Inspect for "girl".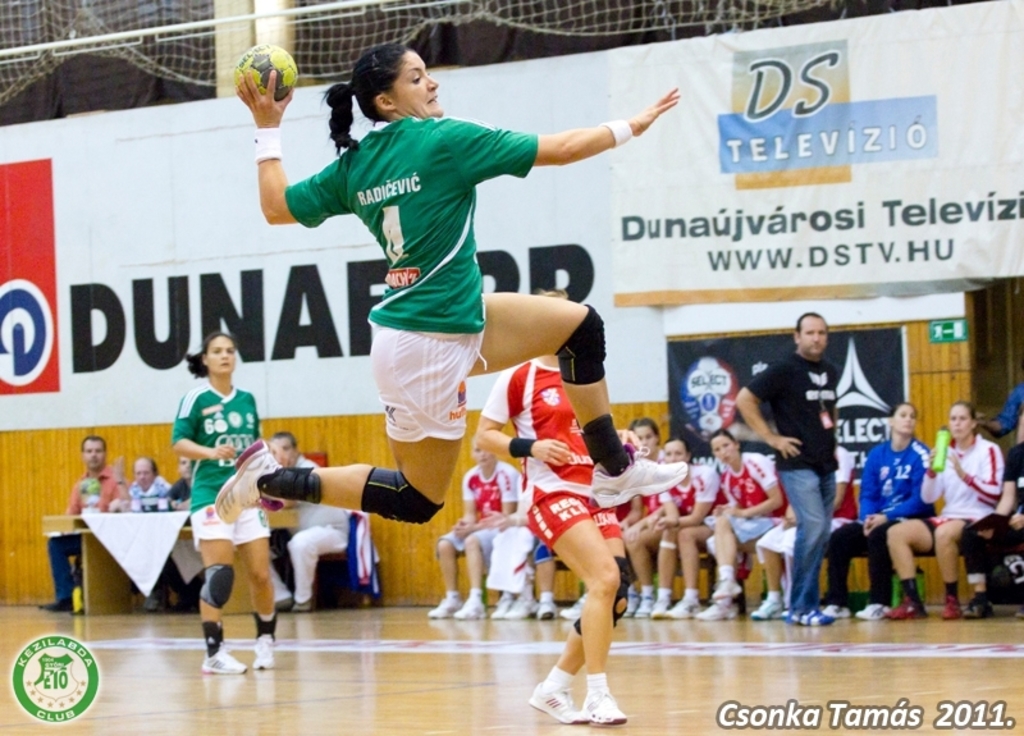
Inspection: detection(431, 439, 529, 620).
